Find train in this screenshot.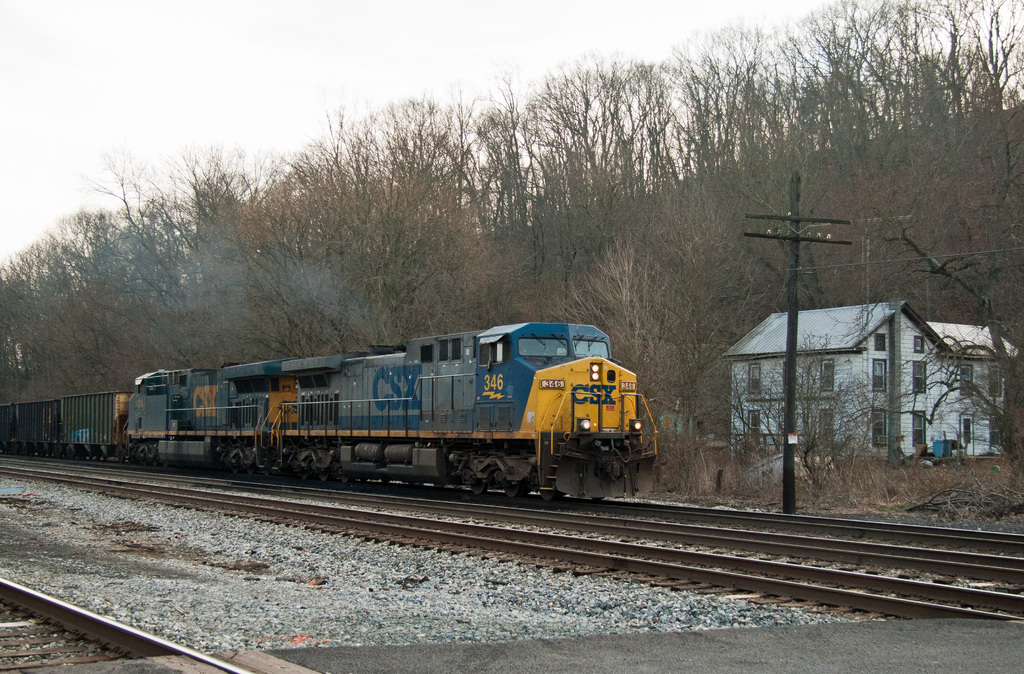
The bounding box for train is Rect(0, 322, 658, 500).
